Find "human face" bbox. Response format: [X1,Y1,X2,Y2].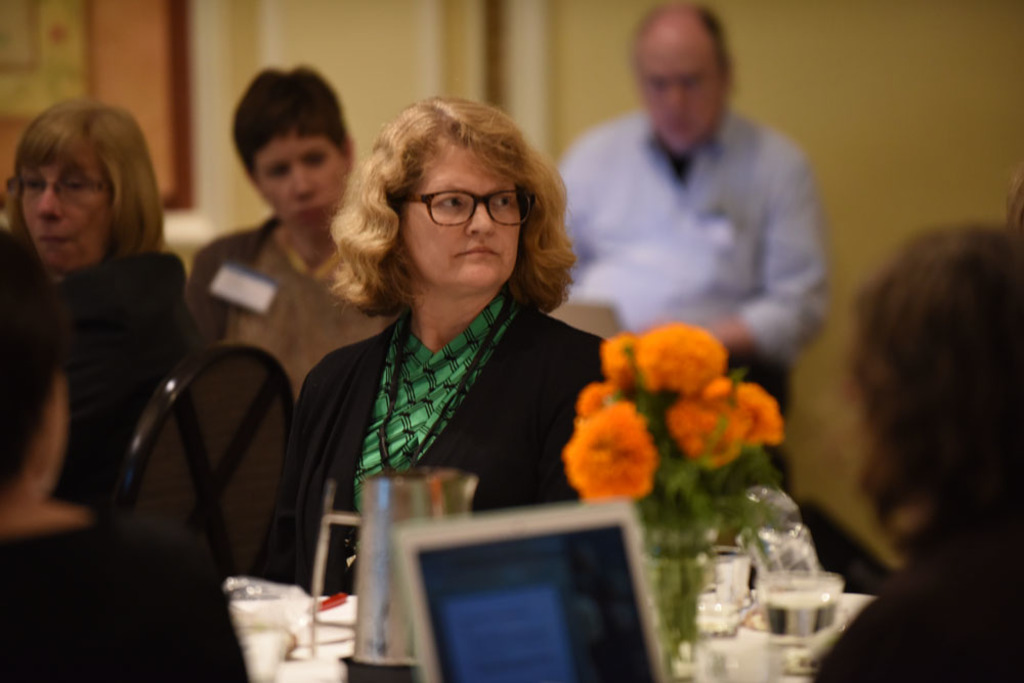
[23,158,110,269].
